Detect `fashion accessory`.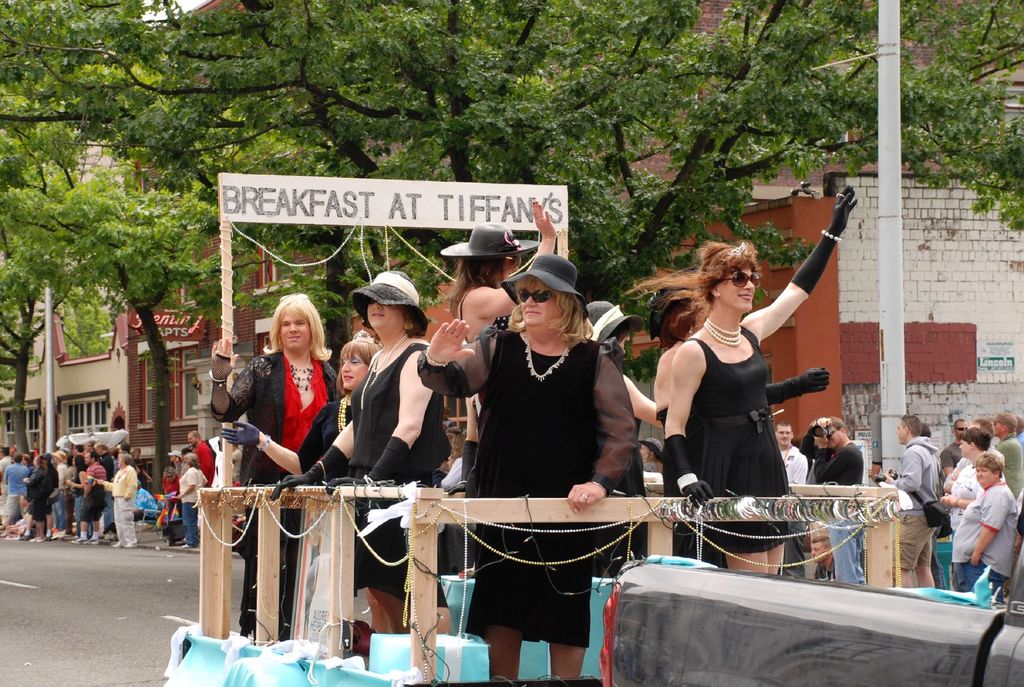
Detected at x1=438 y1=220 x2=544 y2=260.
